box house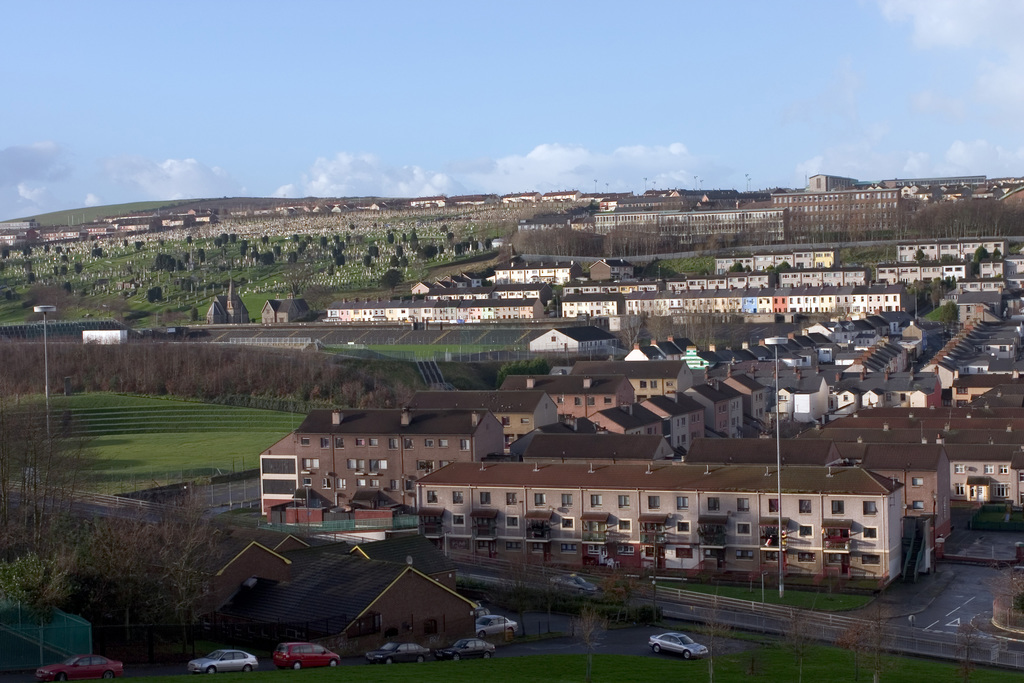
874, 258, 975, 298
